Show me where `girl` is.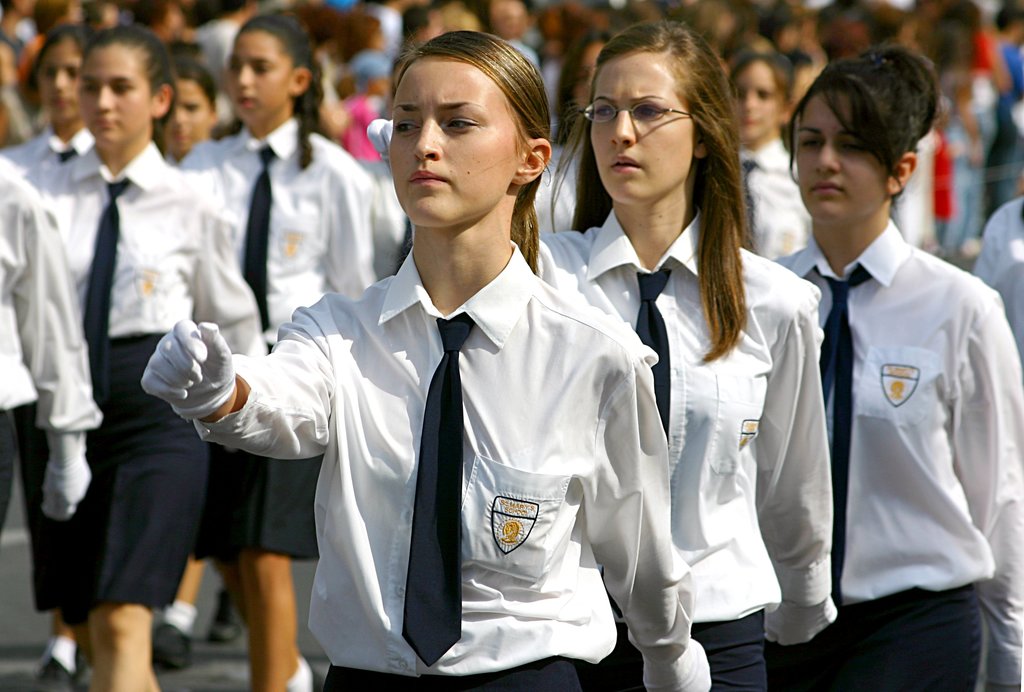
`girl` is at select_region(1, 20, 108, 192).
